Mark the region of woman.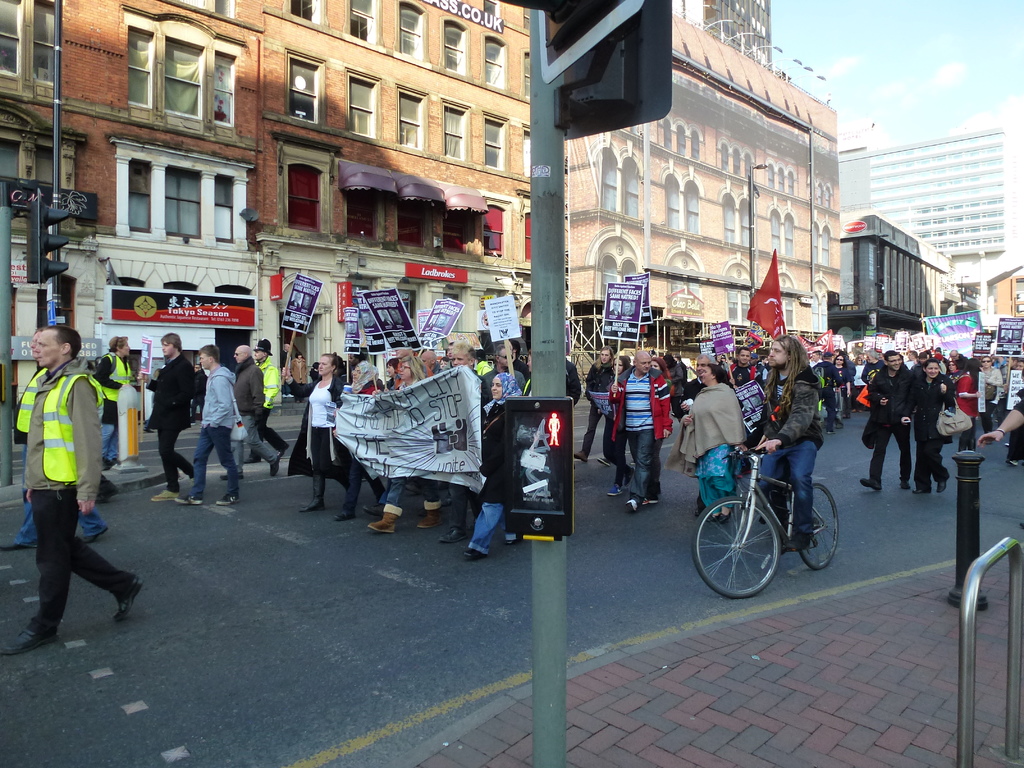
Region: (left=340, top=356, right=390, bottom=513).
